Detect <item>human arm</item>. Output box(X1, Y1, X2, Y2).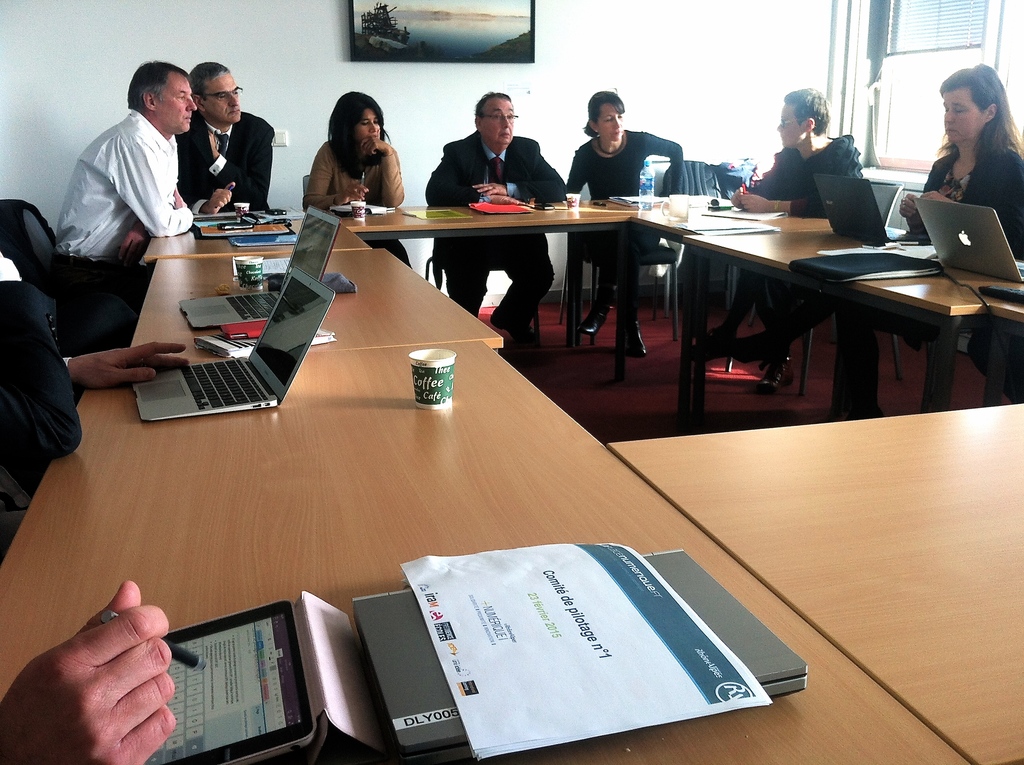
box(205, 124, 272, 210).
